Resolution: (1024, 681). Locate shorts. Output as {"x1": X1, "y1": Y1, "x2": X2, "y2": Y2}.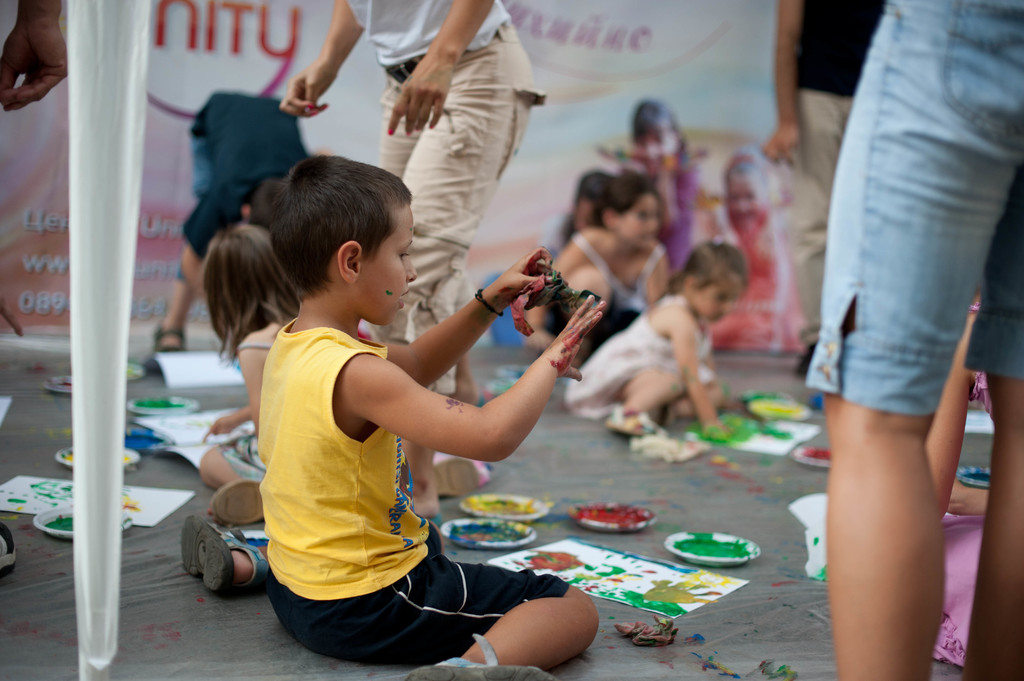
{"x1": 263, "y1": 522, "x2": 569, "y2": 664}.
